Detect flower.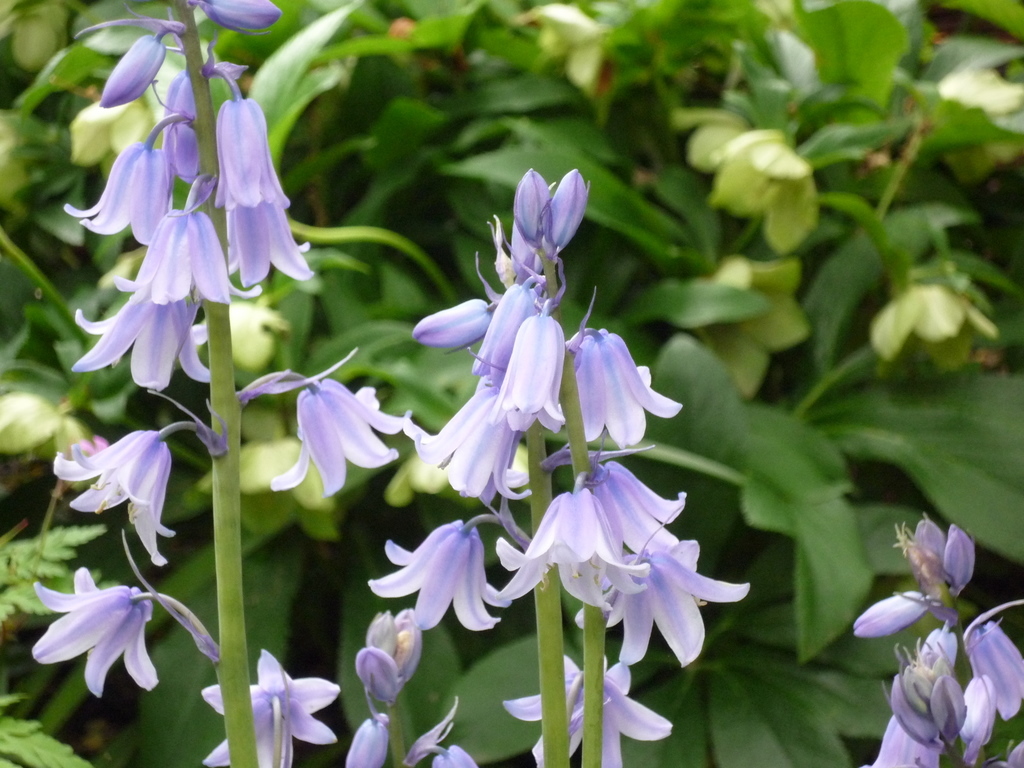
Detected at detection(490, 306, 568, 435).
